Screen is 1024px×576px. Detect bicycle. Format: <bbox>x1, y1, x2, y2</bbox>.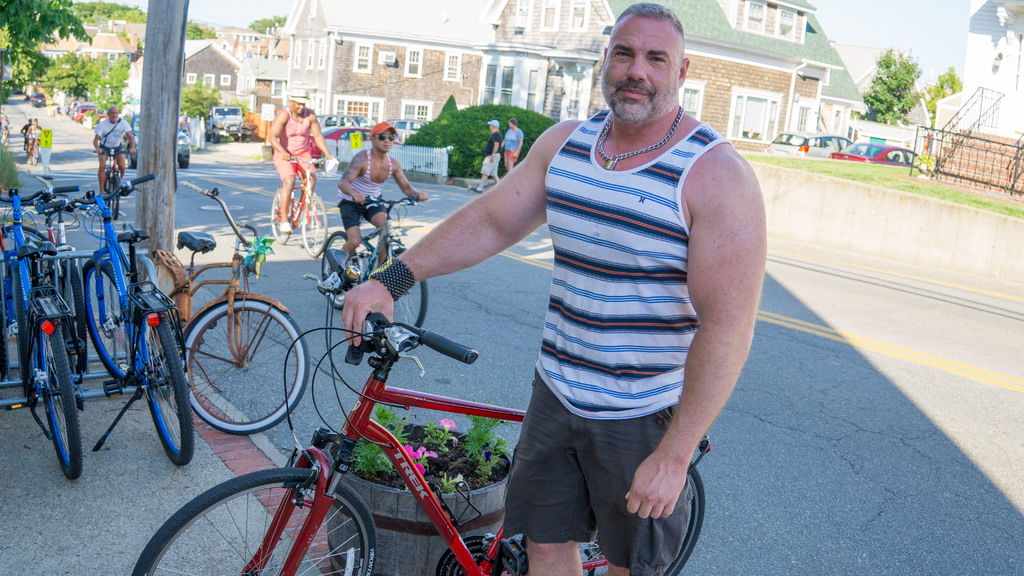
<bbox>122, 316, 716, 575</bbox>.
